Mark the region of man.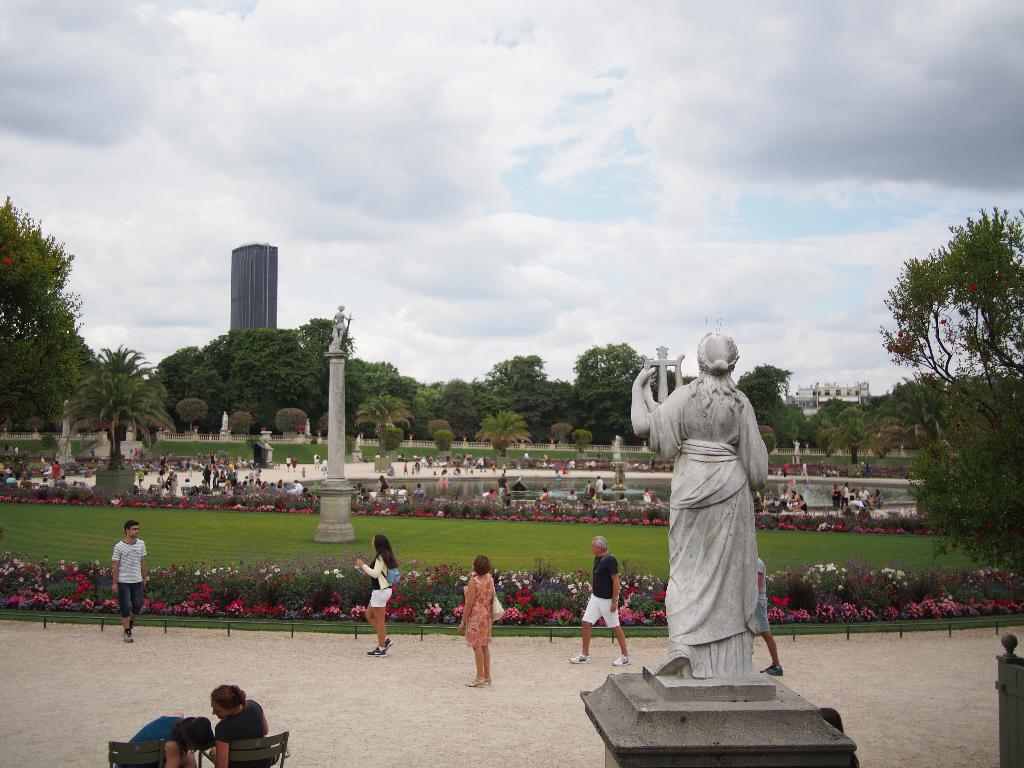
Region: detection(754, 555, 782, 675).
